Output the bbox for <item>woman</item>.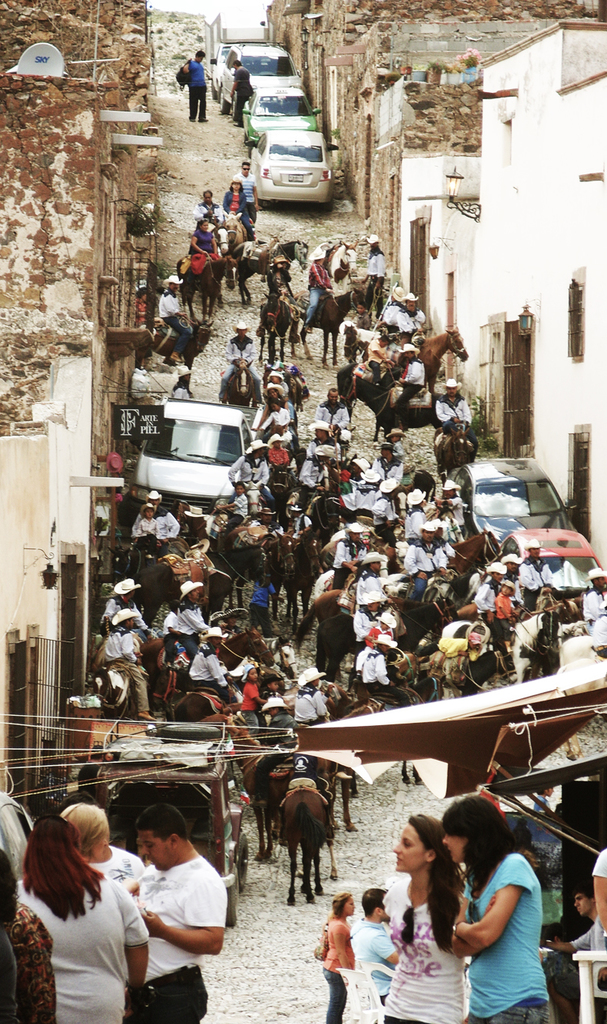
bbox=(185, 217, 214, 258).
